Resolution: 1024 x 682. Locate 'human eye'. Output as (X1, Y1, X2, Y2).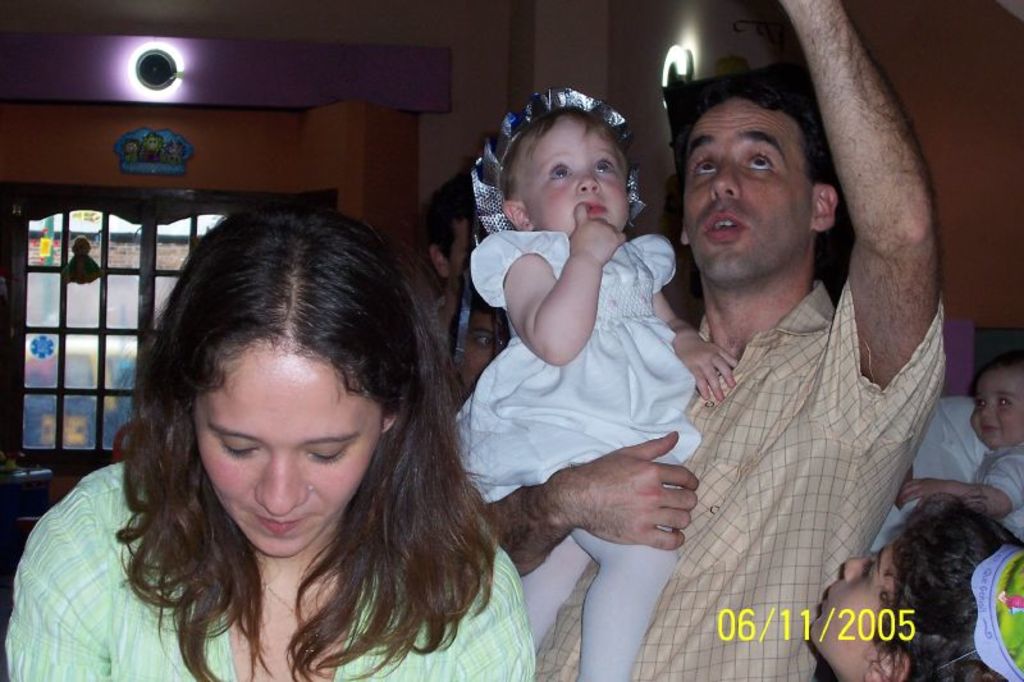
(591, 154, 617, 177).
